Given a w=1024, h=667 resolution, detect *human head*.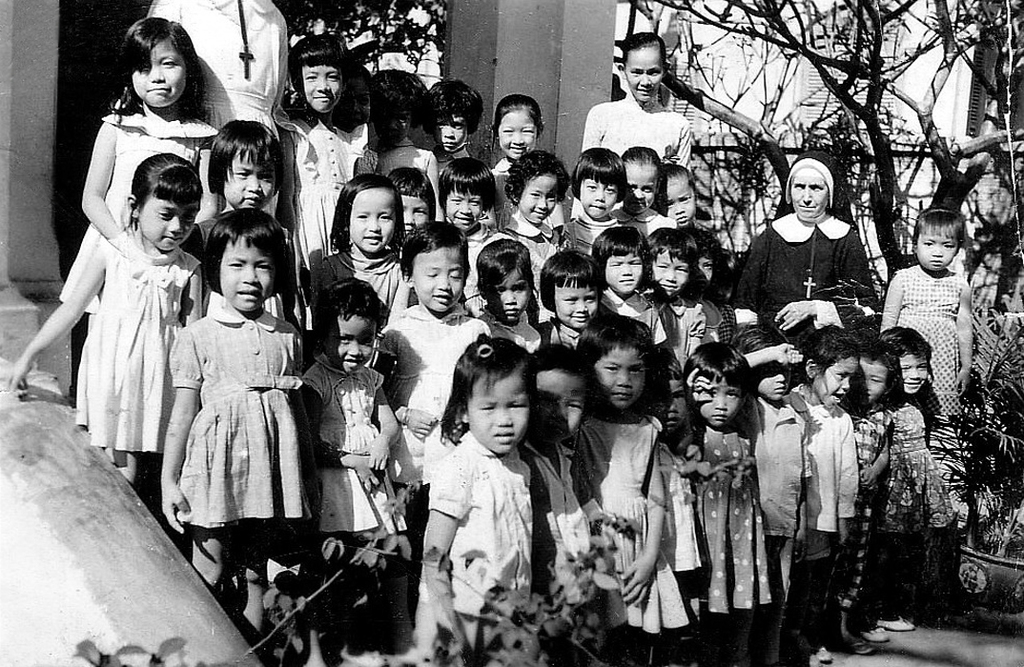
bbox=[399, 220, 470, 310].
